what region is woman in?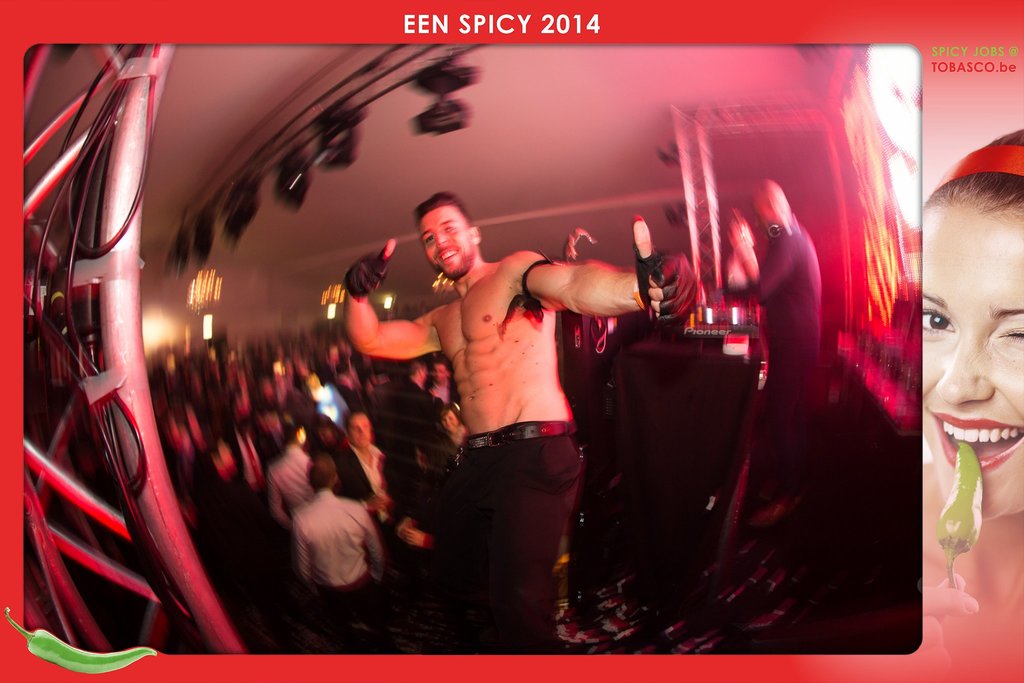
887 124 1023 638.
